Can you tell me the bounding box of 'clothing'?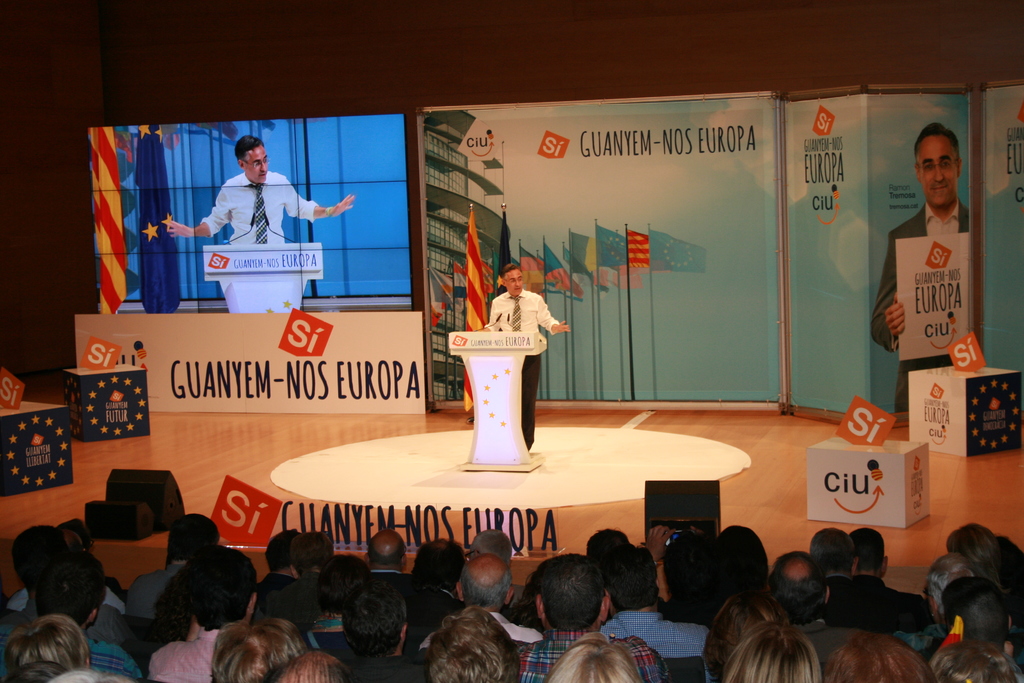
locate(484, 288, 561, 453).
